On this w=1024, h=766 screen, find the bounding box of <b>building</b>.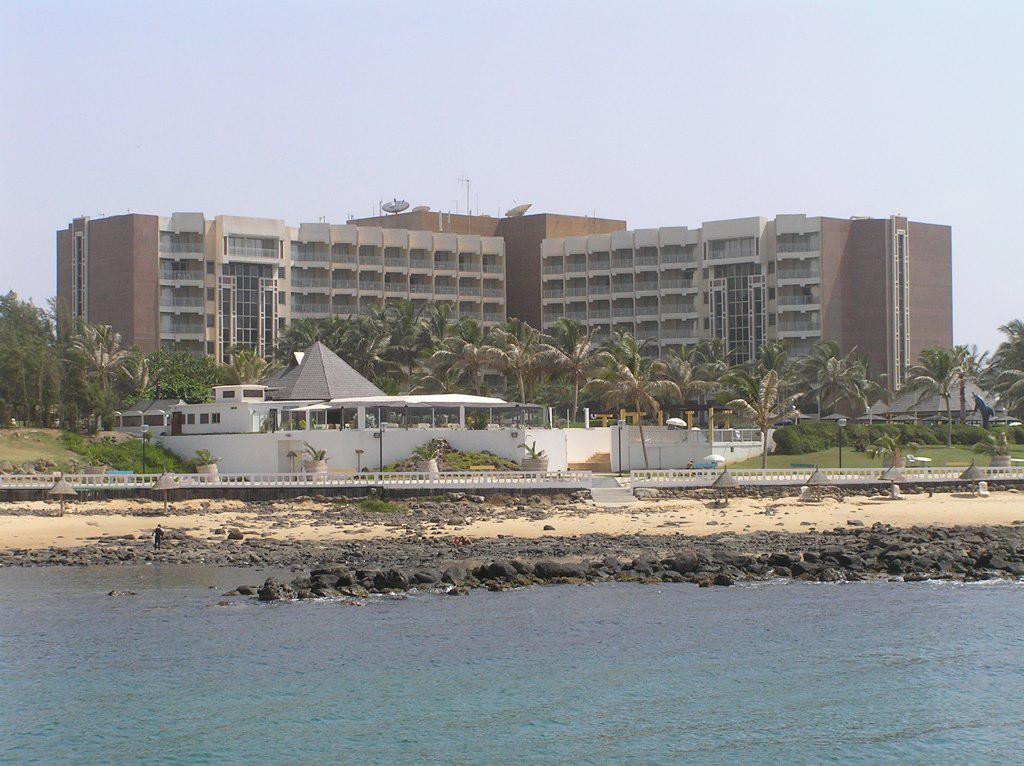
Bounding box: detection(55, 177, 959, 417).
